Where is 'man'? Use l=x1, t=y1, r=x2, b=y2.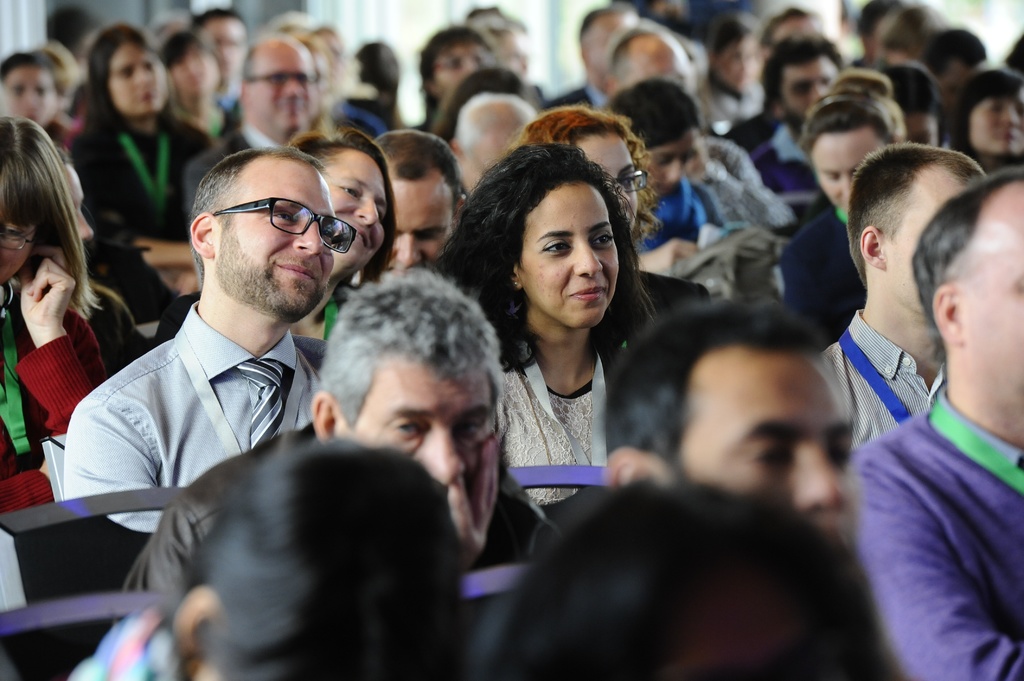
l=61, t=141, r=334, b=534.
